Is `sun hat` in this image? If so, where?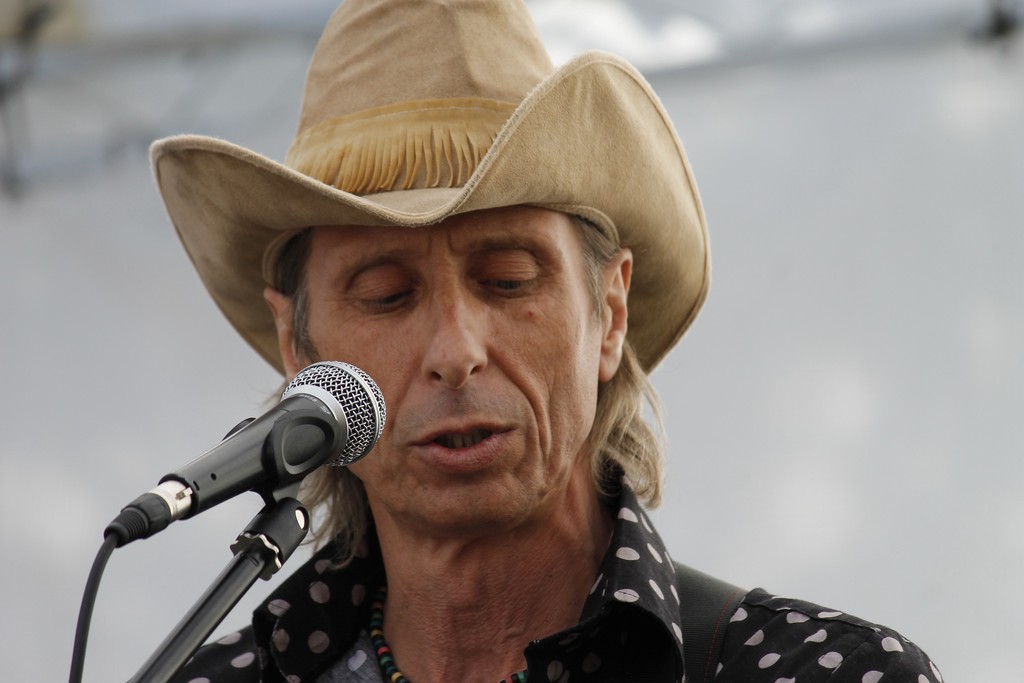
Yes, at <region>140, 0, 712, 457</region>.
